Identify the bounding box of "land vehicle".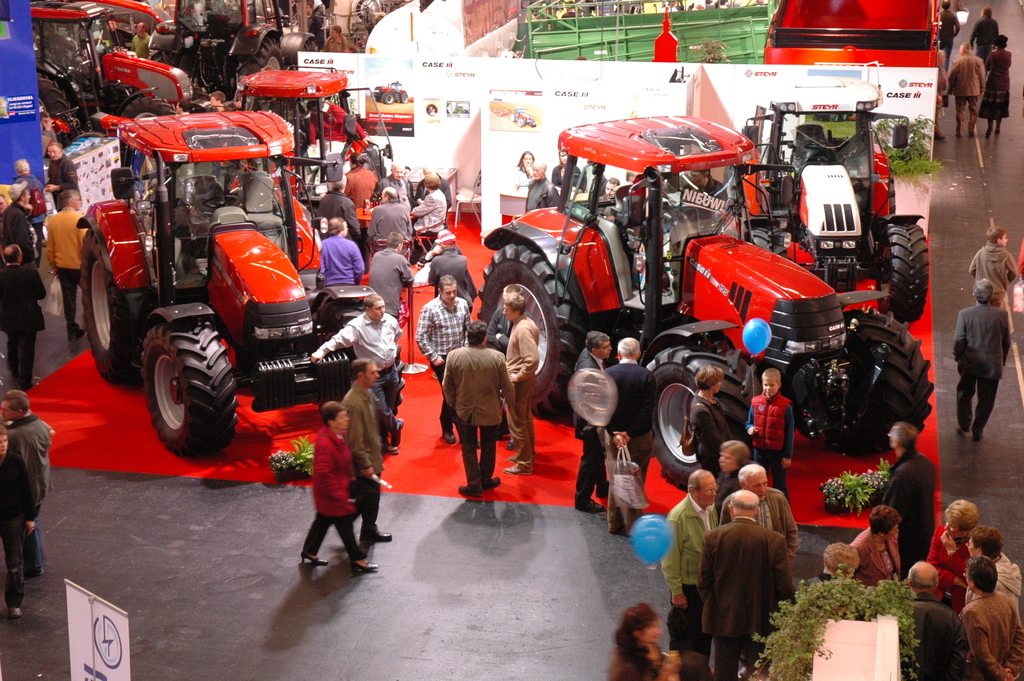
detection(99, 116, 360, 475).
